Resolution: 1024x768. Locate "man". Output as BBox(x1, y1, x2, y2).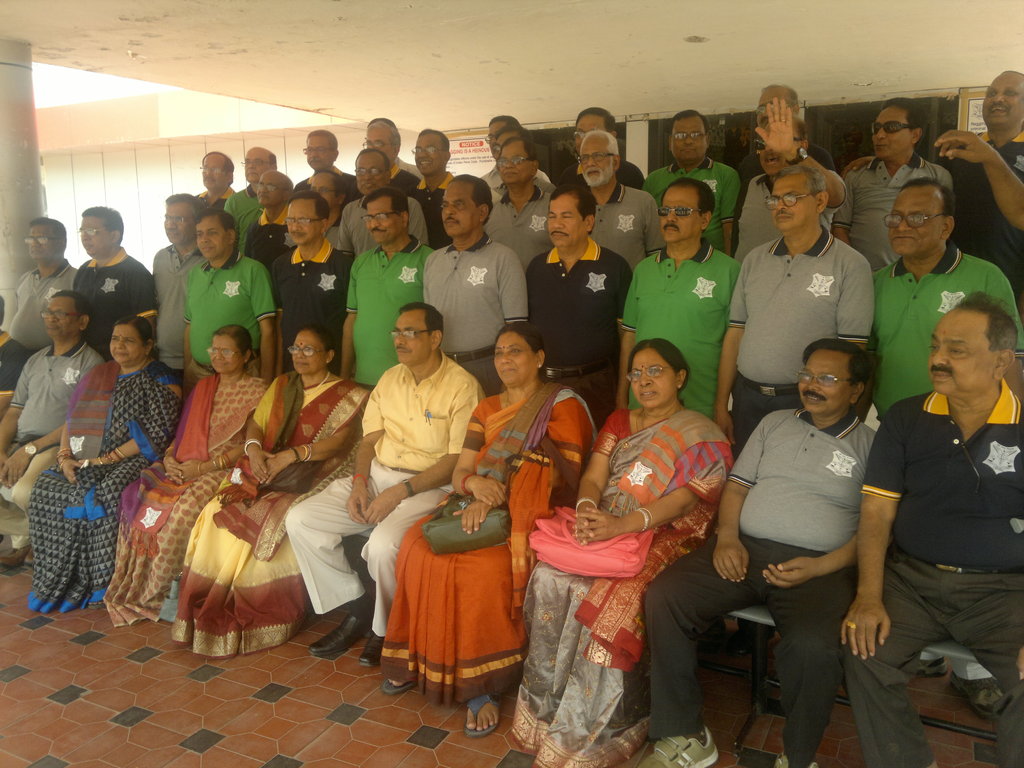
BBox(735, 153, 888, 424).
